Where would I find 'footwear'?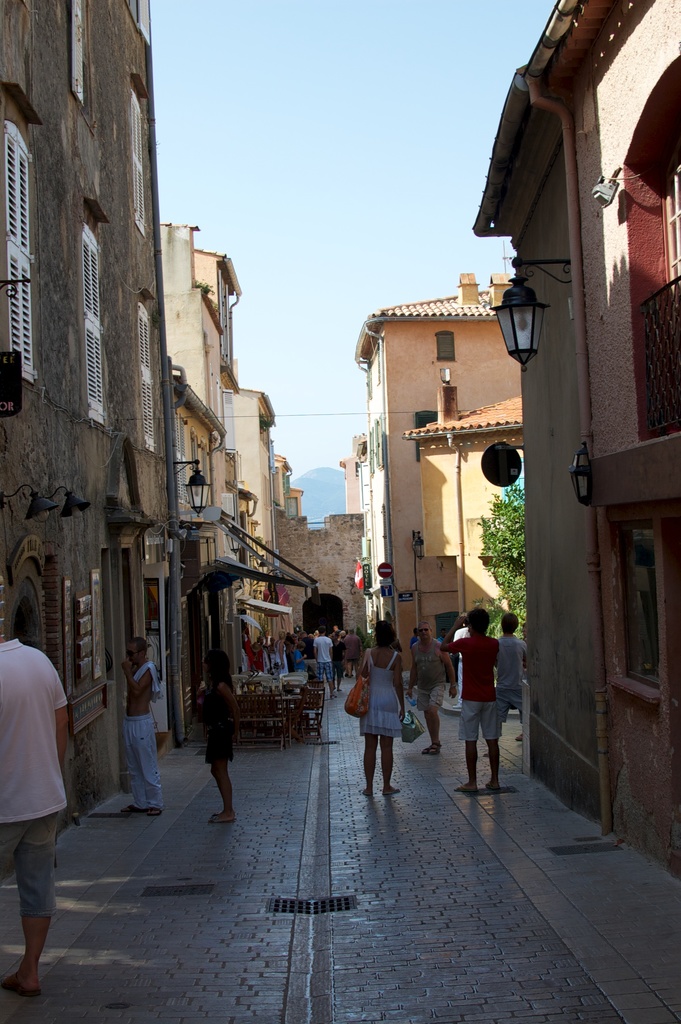
At box=[421, 744, 437, 756].
